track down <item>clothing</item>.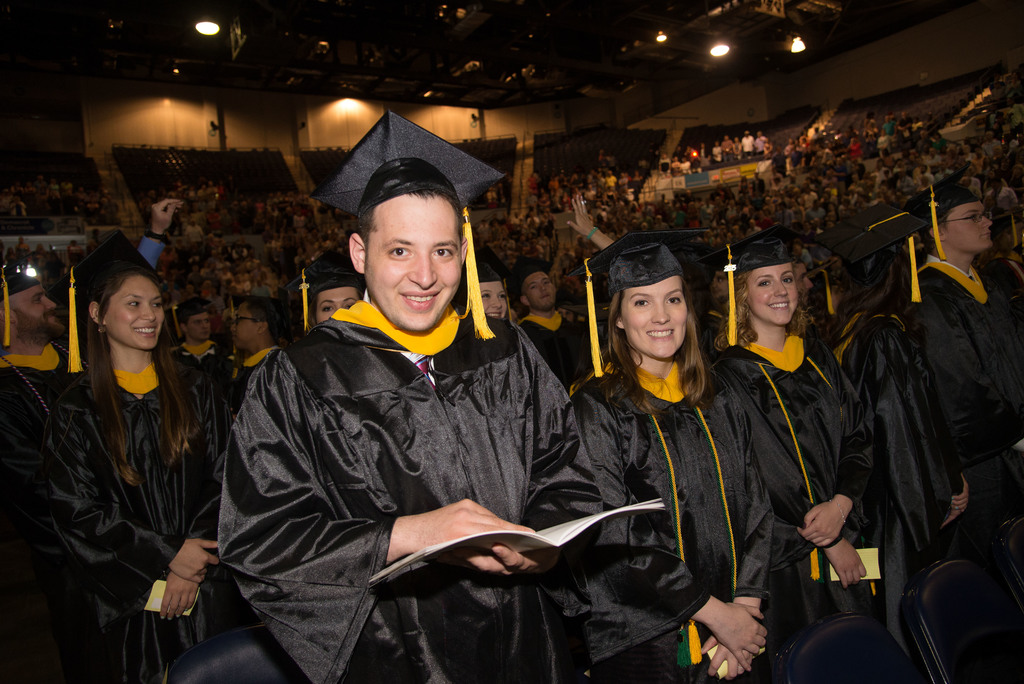
Tracked to {"left": 207, "top": 313, "right": 599, "bottom": 683}.
